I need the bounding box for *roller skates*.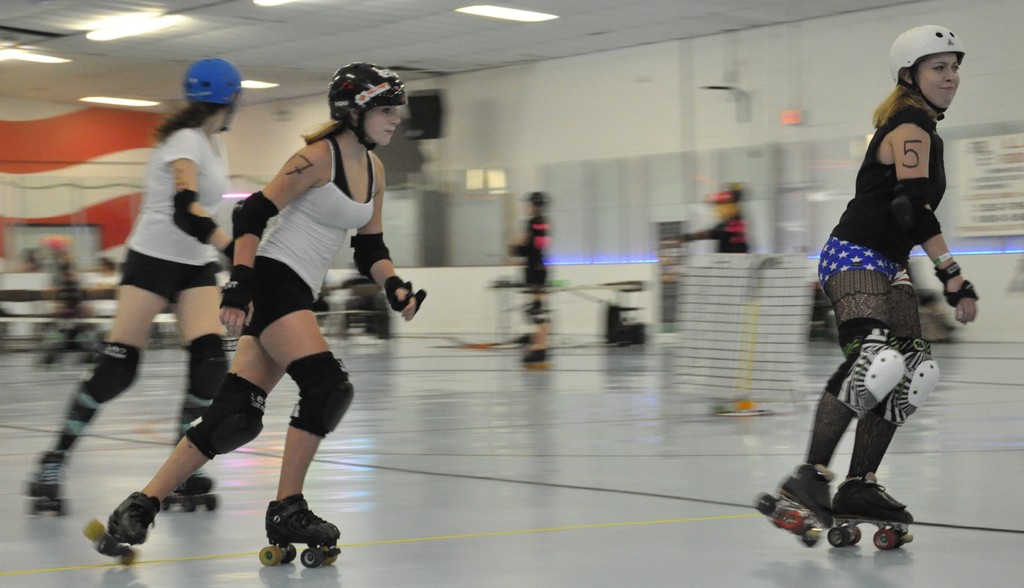
Here it is: bbox(826, 472, 913, 551).
